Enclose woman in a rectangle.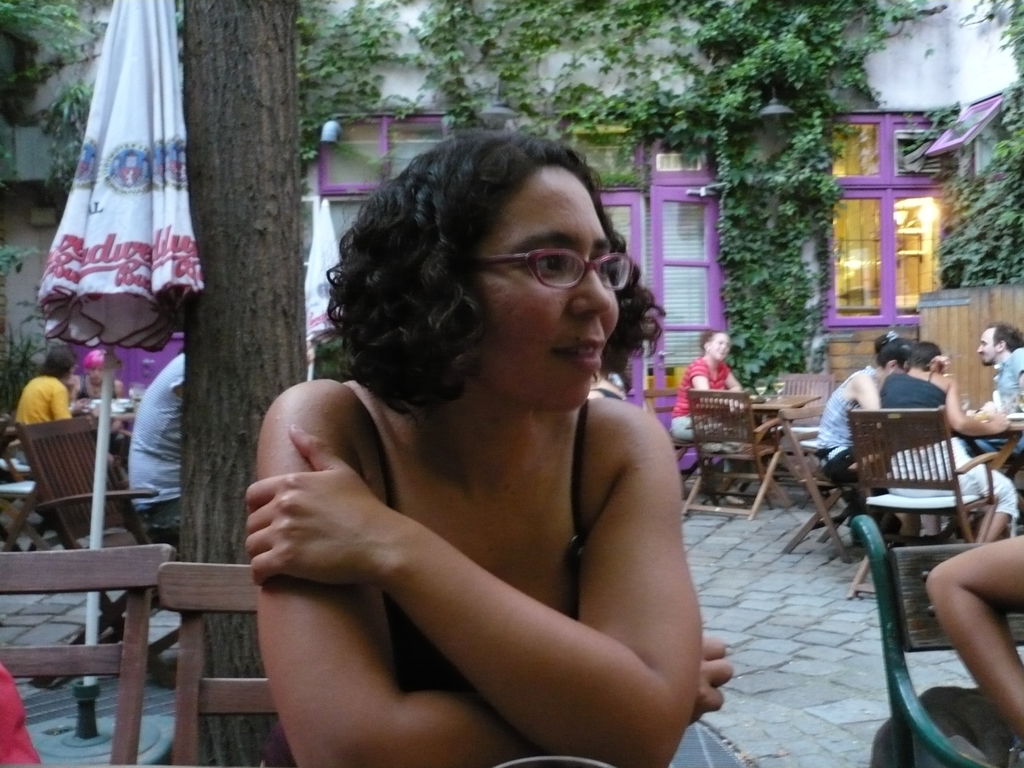
(x1=808, y1=331, x2=910, y2=484).
